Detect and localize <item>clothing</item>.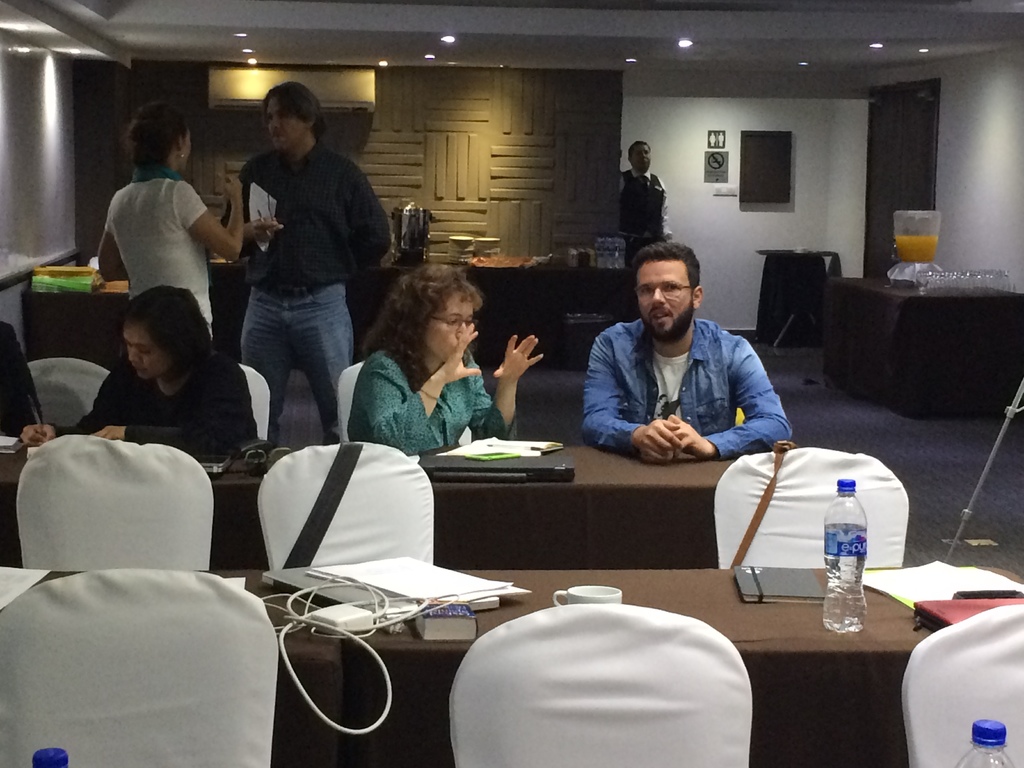
Localized at {"x1": 228, "y1": 150, "x2": 419, "y2": 447}.
